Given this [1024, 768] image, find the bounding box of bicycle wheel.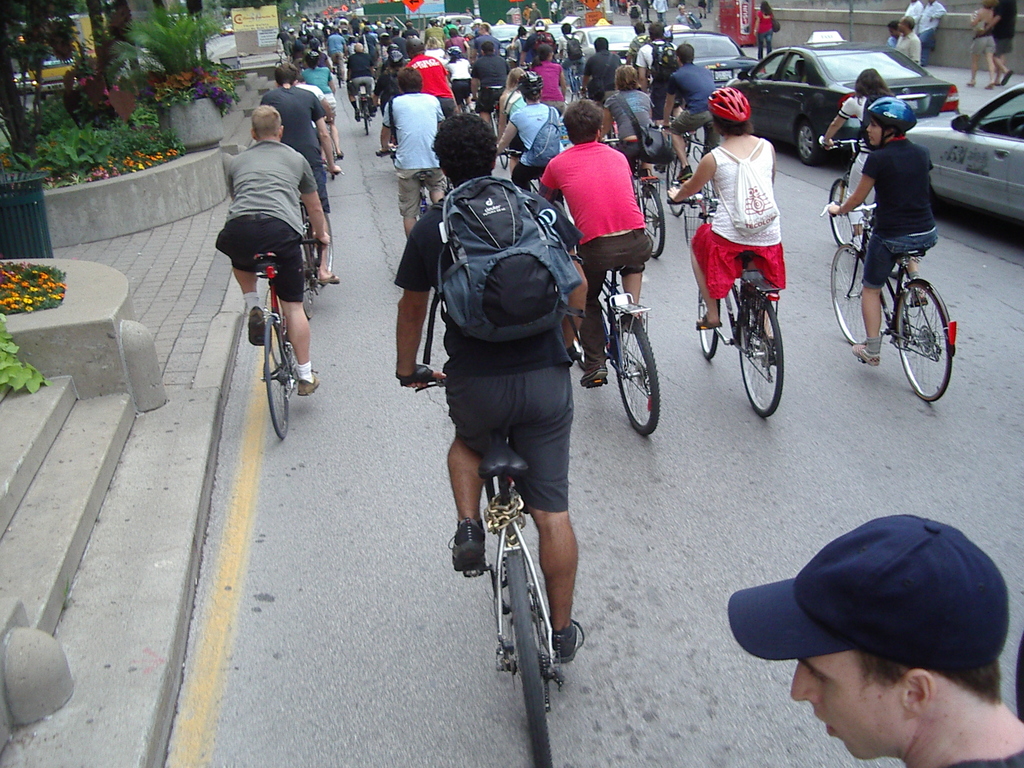
{"x1": 896, "y1": 283, "x2": 960, "y2": 396}.
